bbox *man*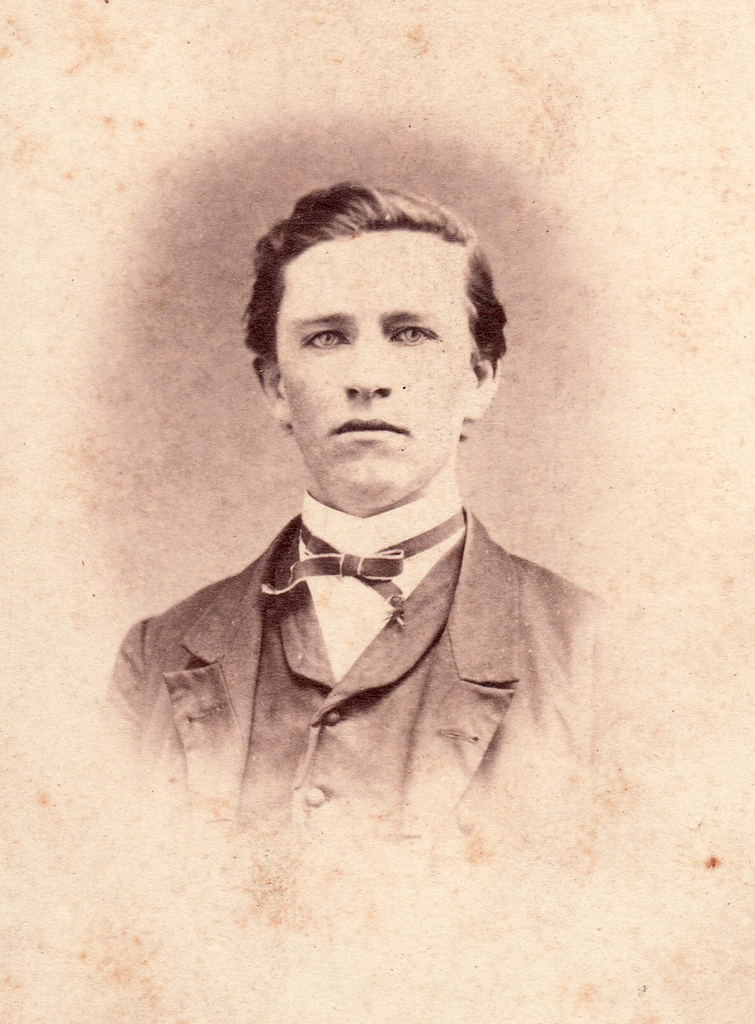
bbox=(106, 178, 588, 765)
